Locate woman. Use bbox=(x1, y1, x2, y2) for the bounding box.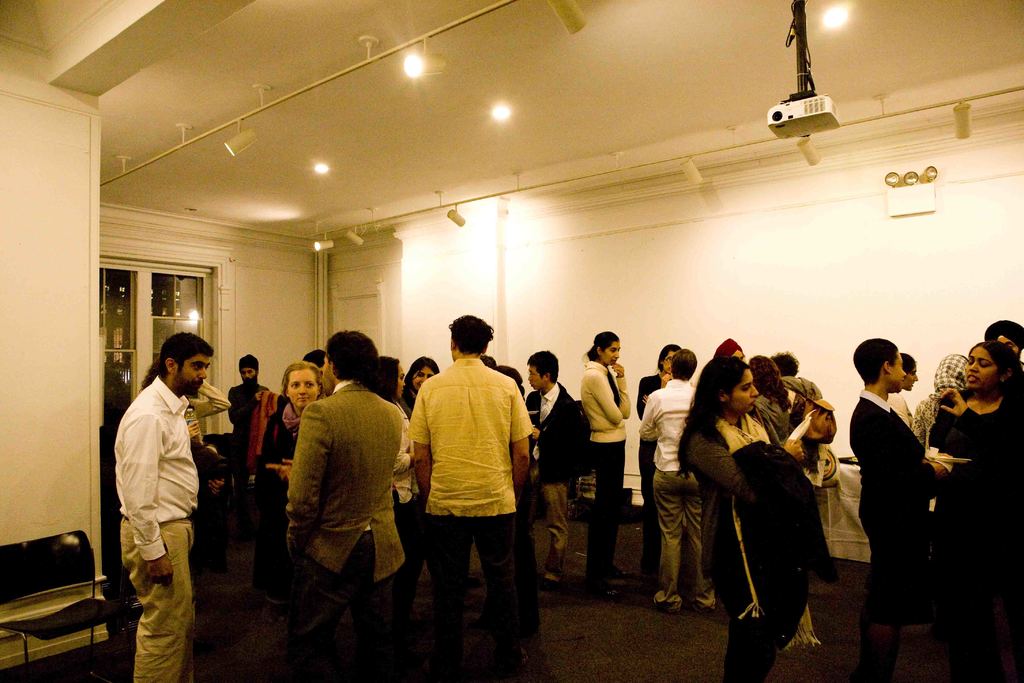
bbox=(254, 361, 323, 577).
